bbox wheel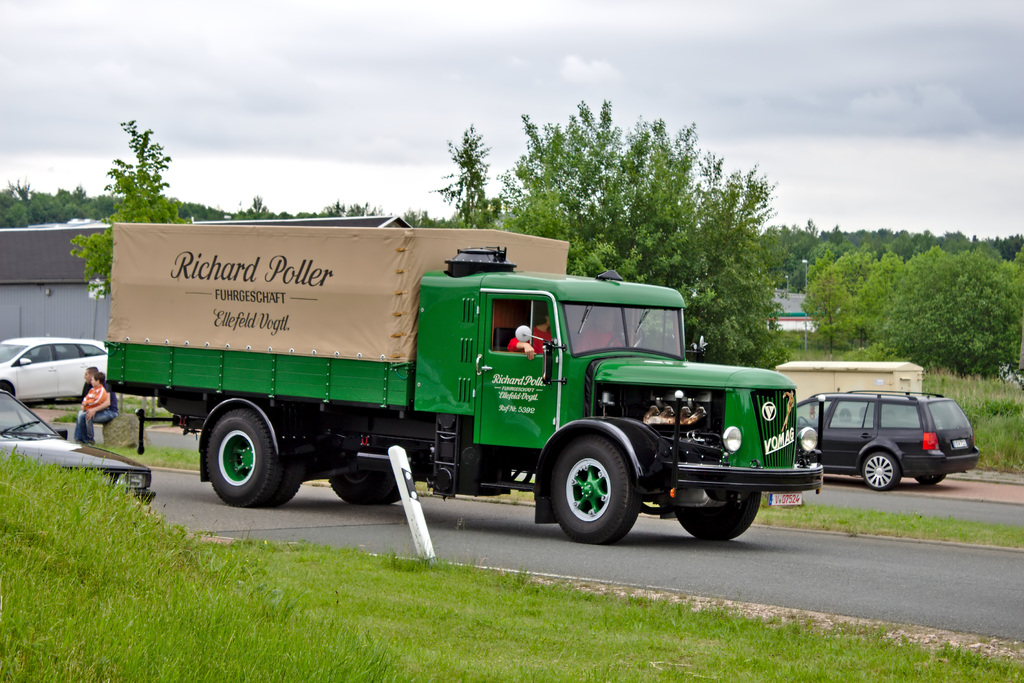
<region>862, 450, 895, 488</region>
